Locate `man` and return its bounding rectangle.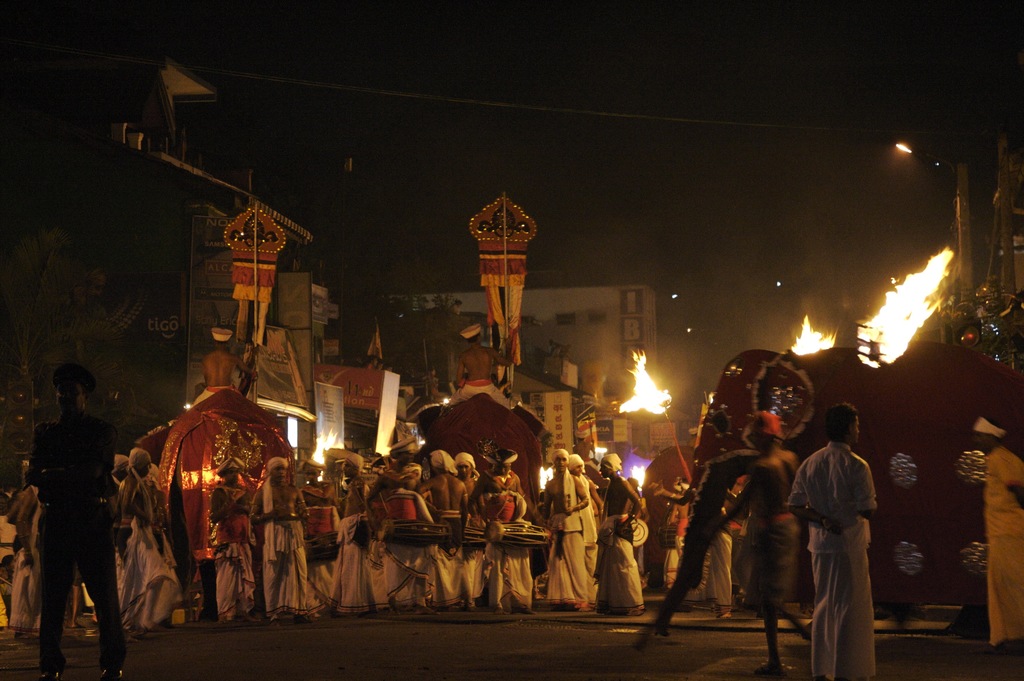
<bbox>326, 444, 378, 612</bbox>.
